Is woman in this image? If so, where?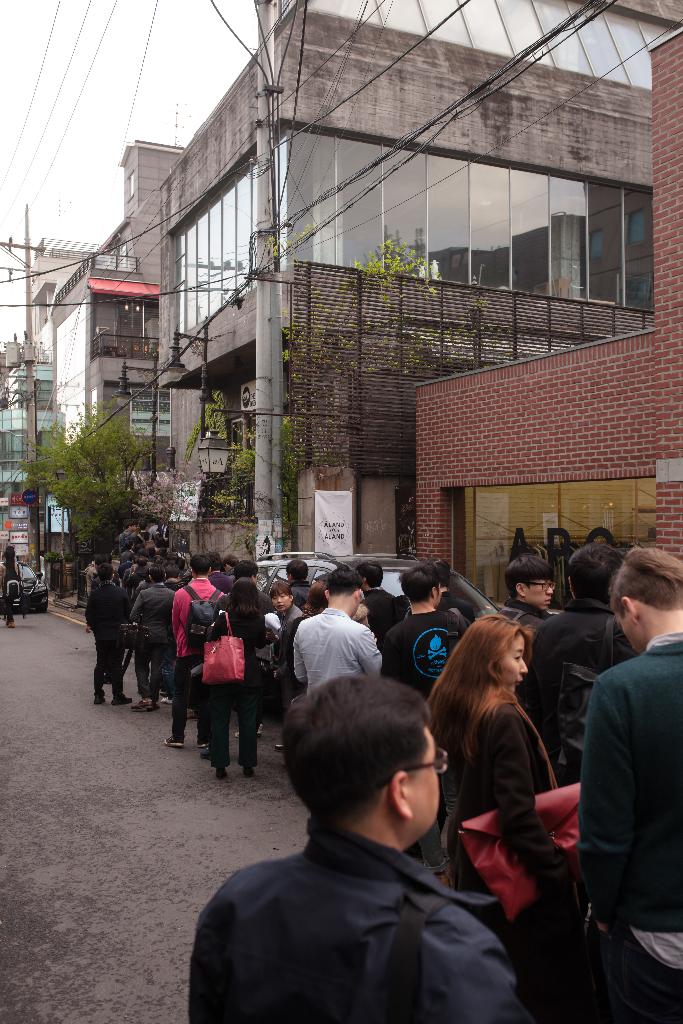
Yes, at {"x1": 201, "y1": 572, "x2": 277, "y2": 783}.
